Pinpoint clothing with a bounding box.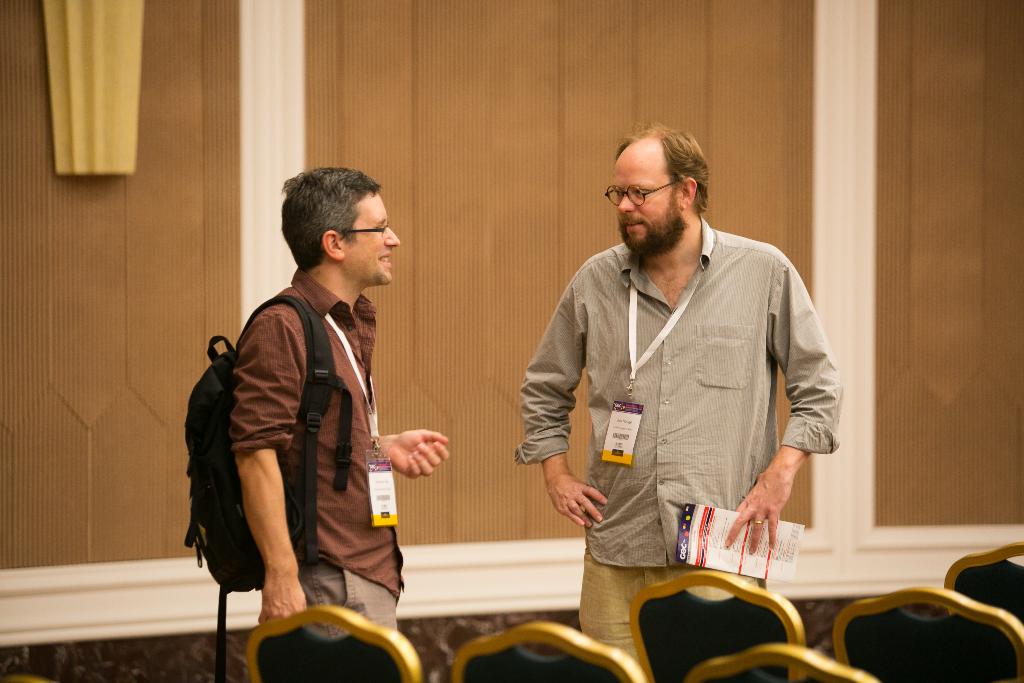
x1=525, y1=193, x2=836, y2=609.
